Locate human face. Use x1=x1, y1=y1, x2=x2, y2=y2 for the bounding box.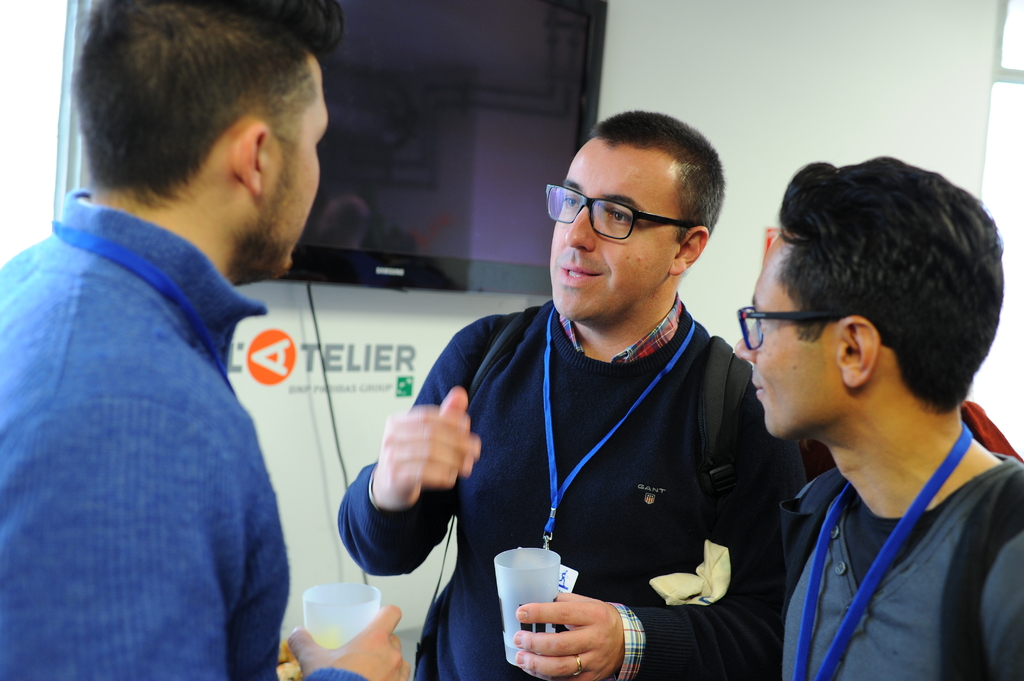
x1=260, y1=53, x2=330, y2=275.
